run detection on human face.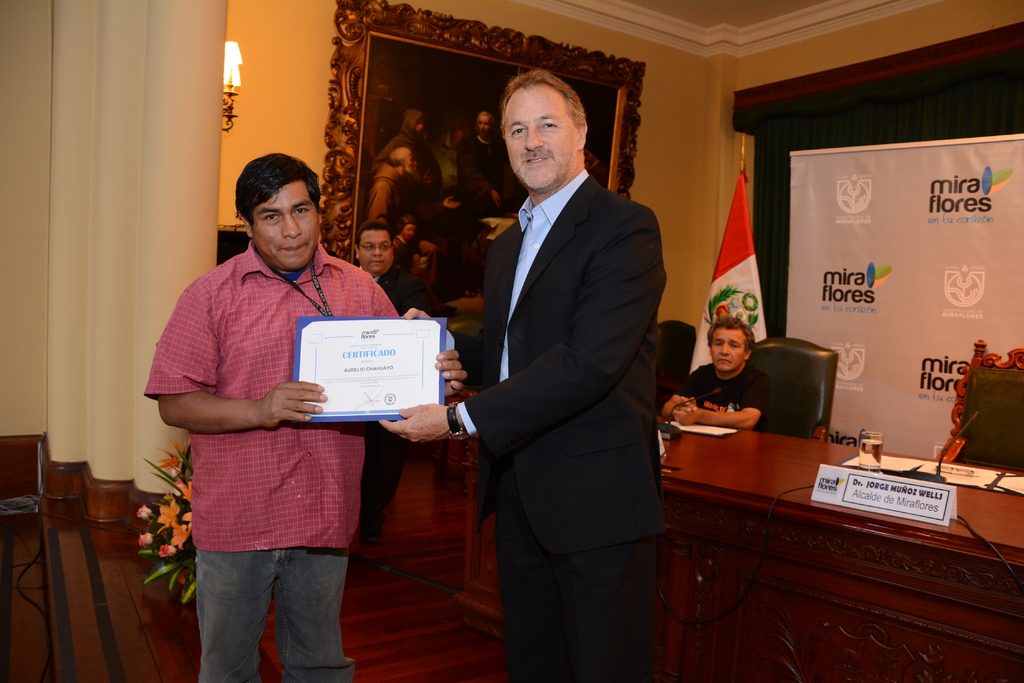
Result: bbox=[509, 84, 566, 189].
